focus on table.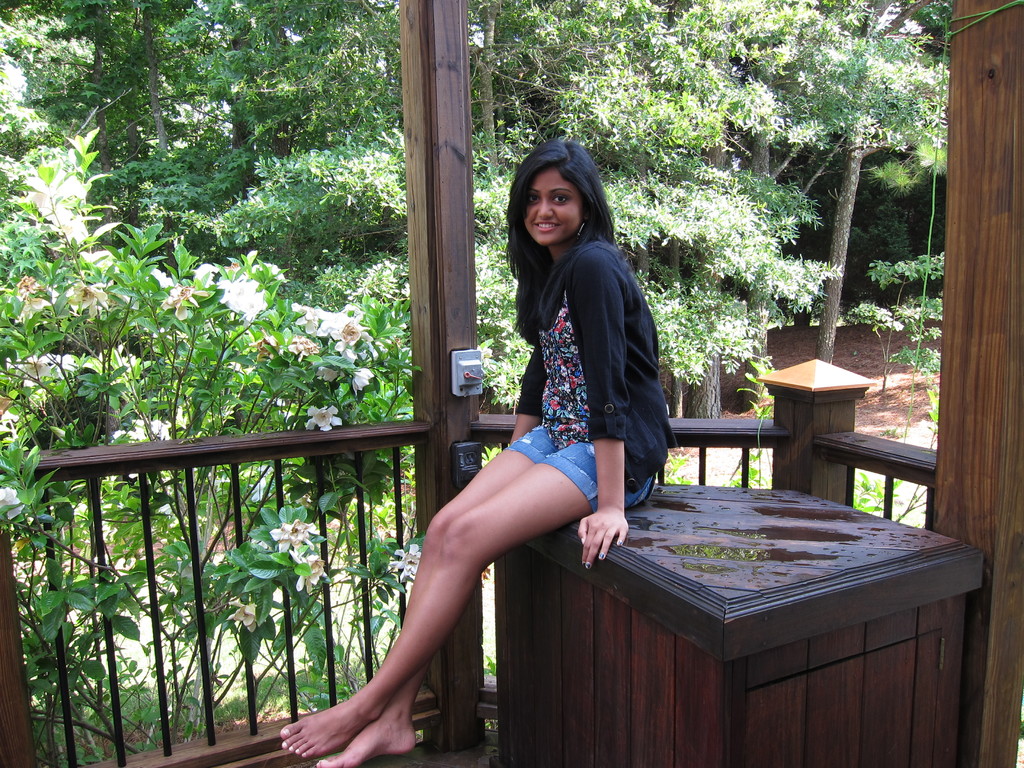
Focused at l=490, t=464, r=964, b=759.
